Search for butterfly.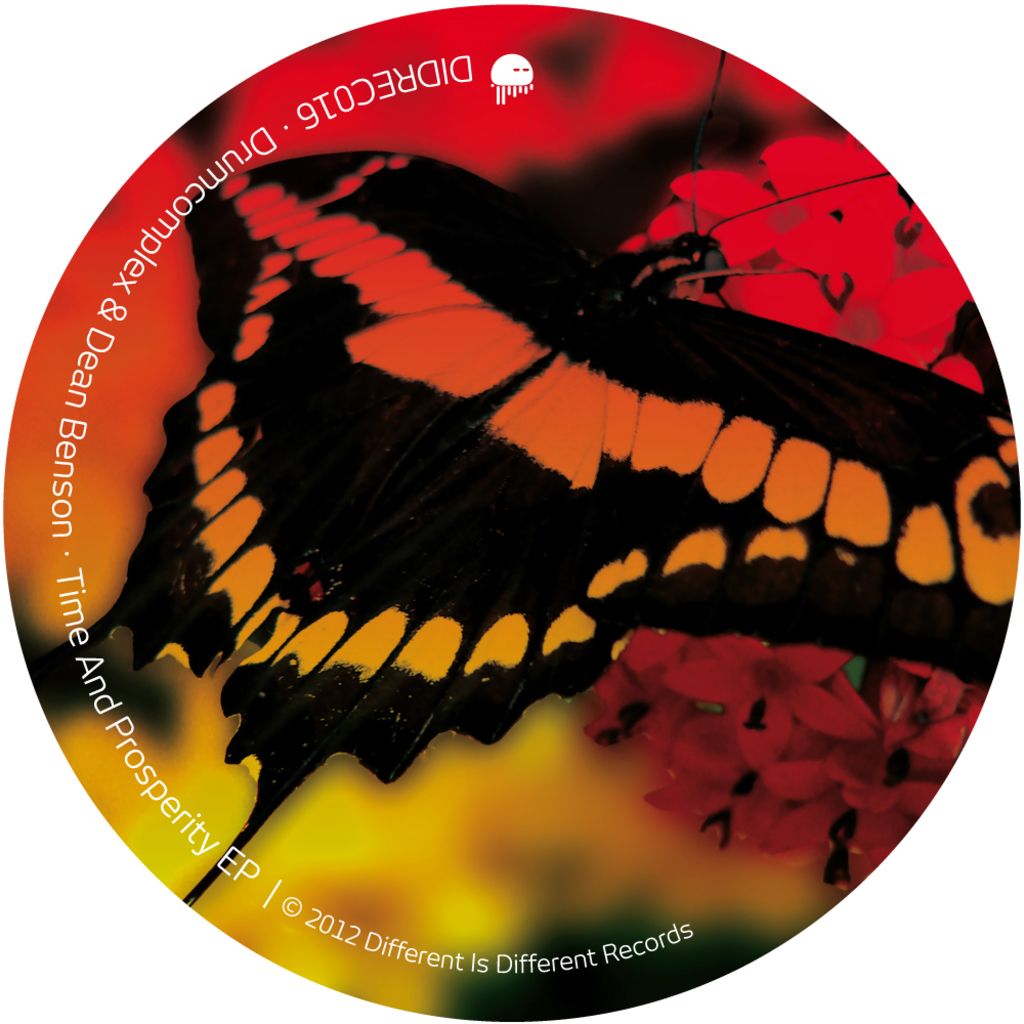
Found at [x1=25, y1=75, x2=1019, y2=900].
